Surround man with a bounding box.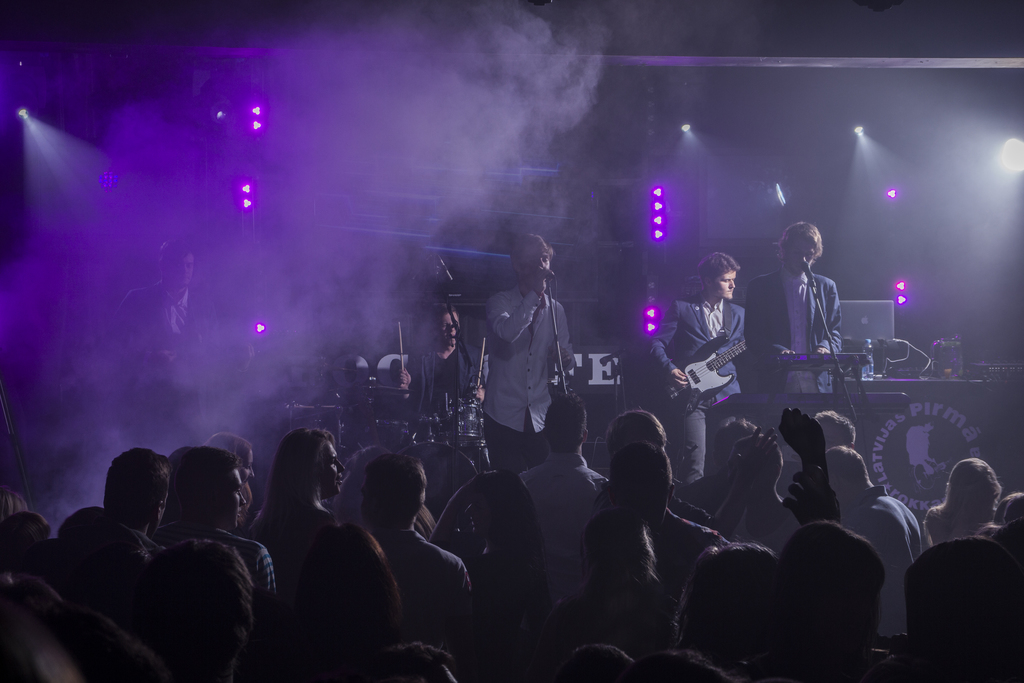
(643,243,753,500).
